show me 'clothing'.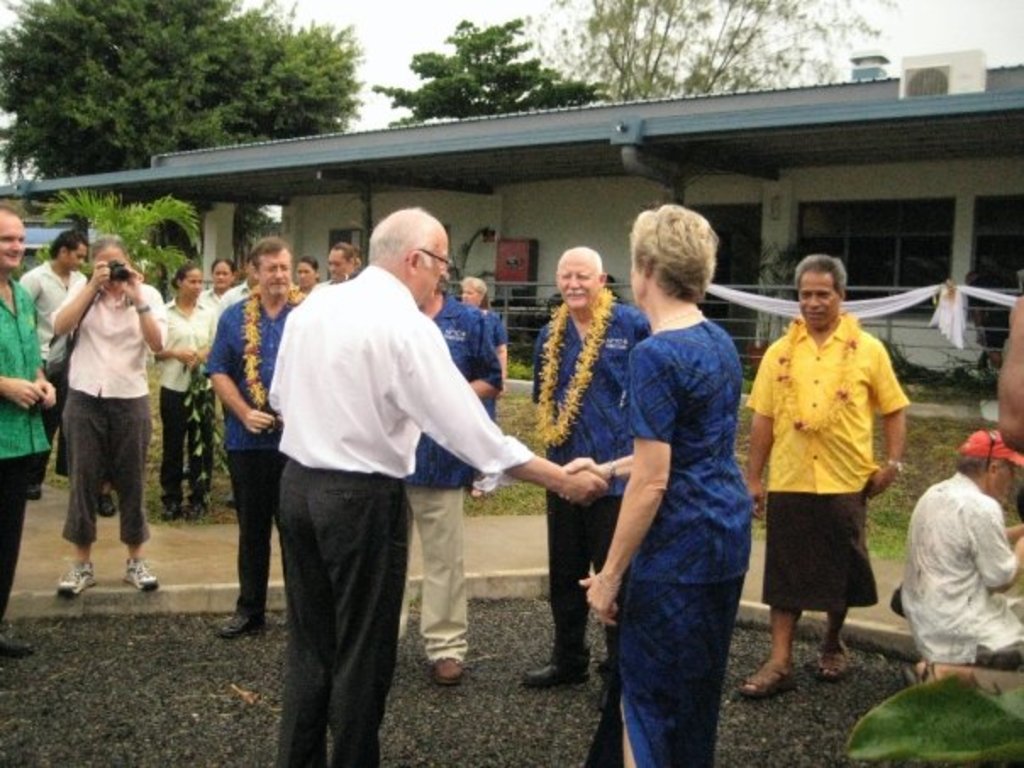
'clothing' is here: [left=159, top=288, right=231, bottom=551].
